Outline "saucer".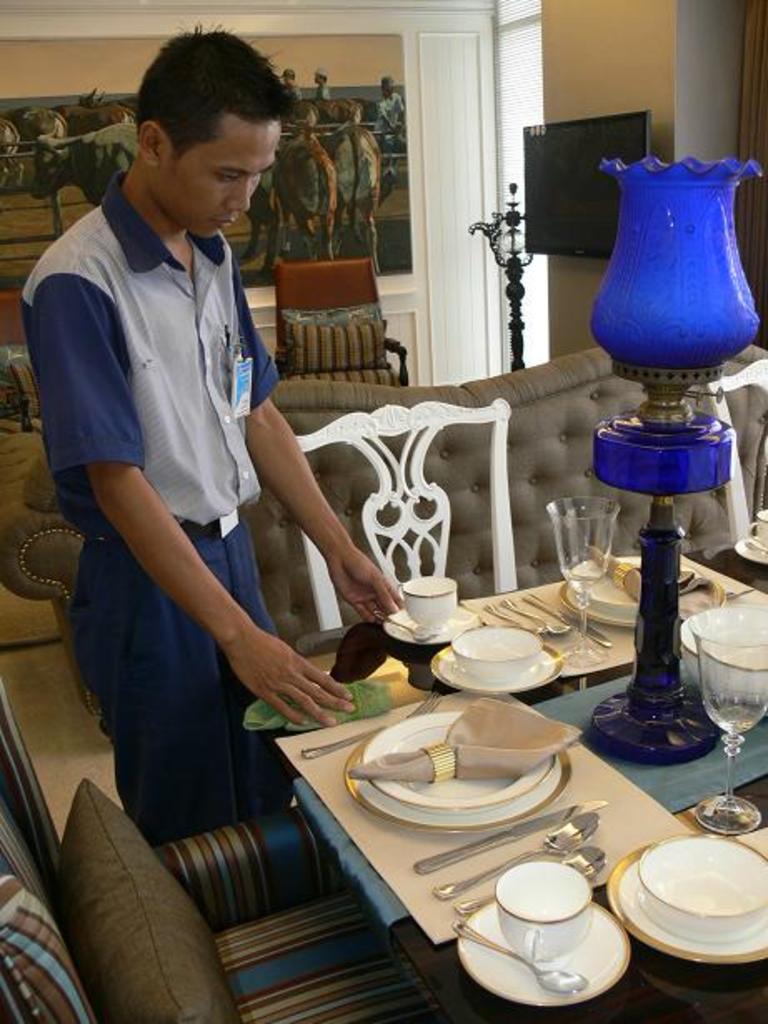
Outline: {"left": 728, "top": 529, "right": 766, "bottom": 566}.
